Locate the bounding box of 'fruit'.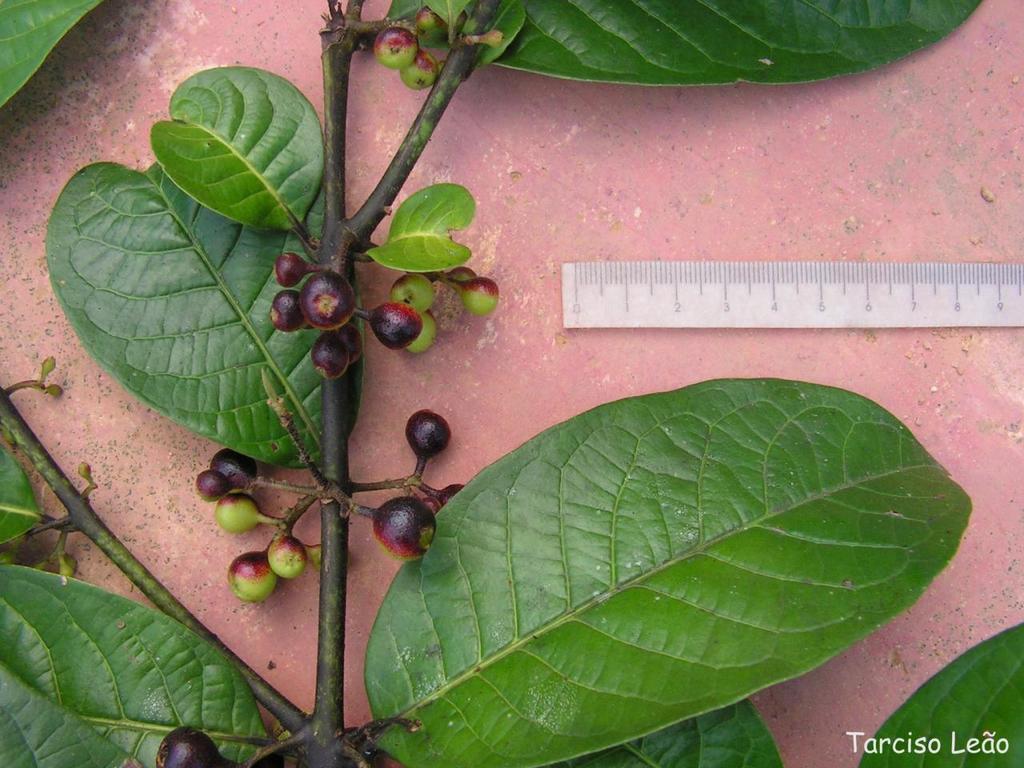
Bounding box: <box>342,323,366,365</box>.
